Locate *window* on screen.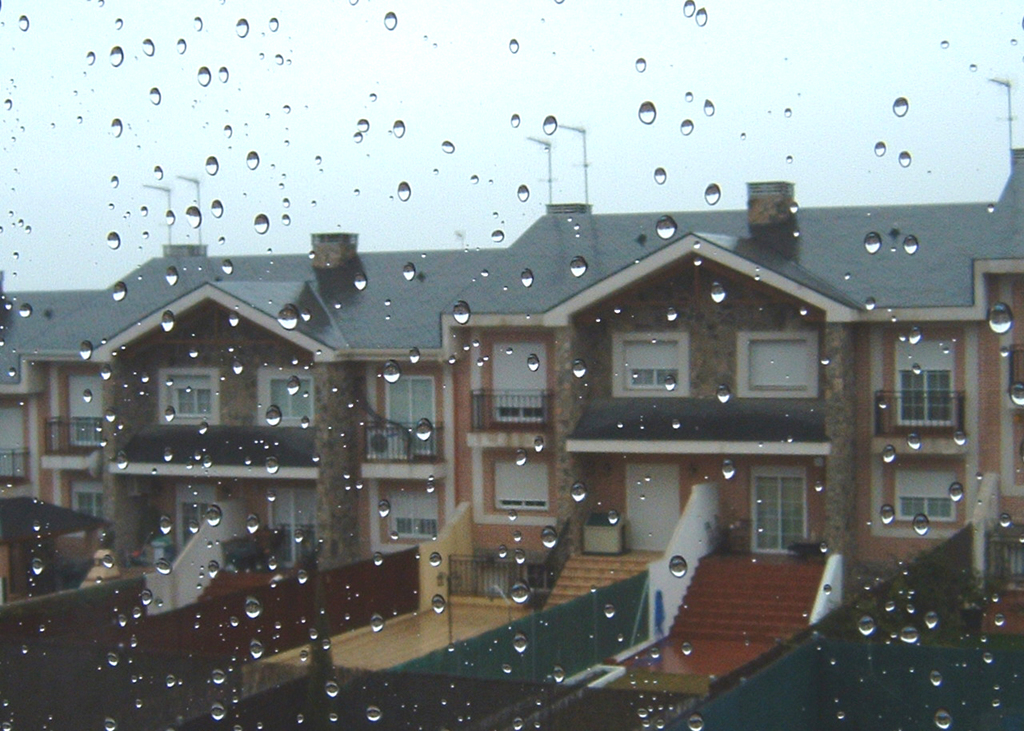
On screen at <box>261,377,314,419</box>.
